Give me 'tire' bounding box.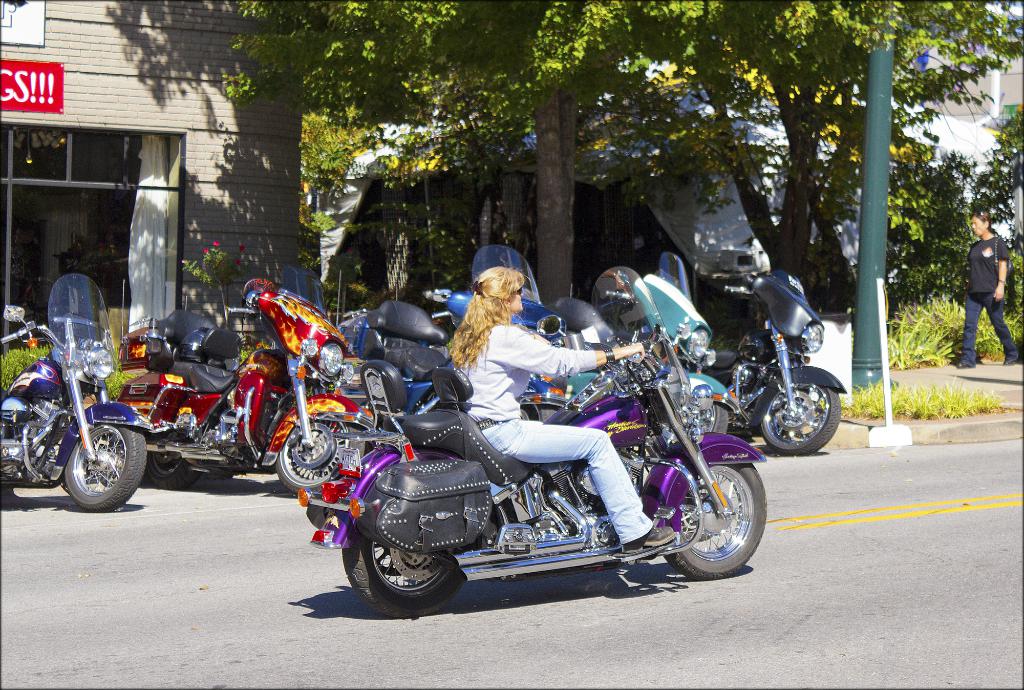
699,403,733,434.
